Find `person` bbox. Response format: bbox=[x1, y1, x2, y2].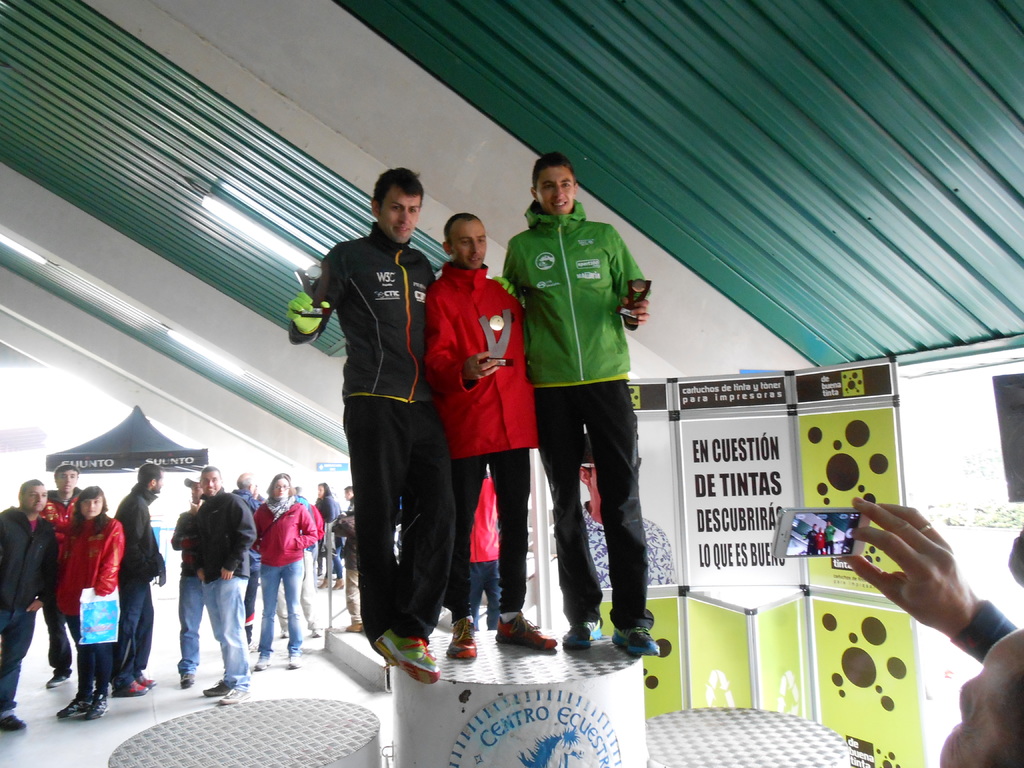
bbox=[330, 502, 360, 631].
